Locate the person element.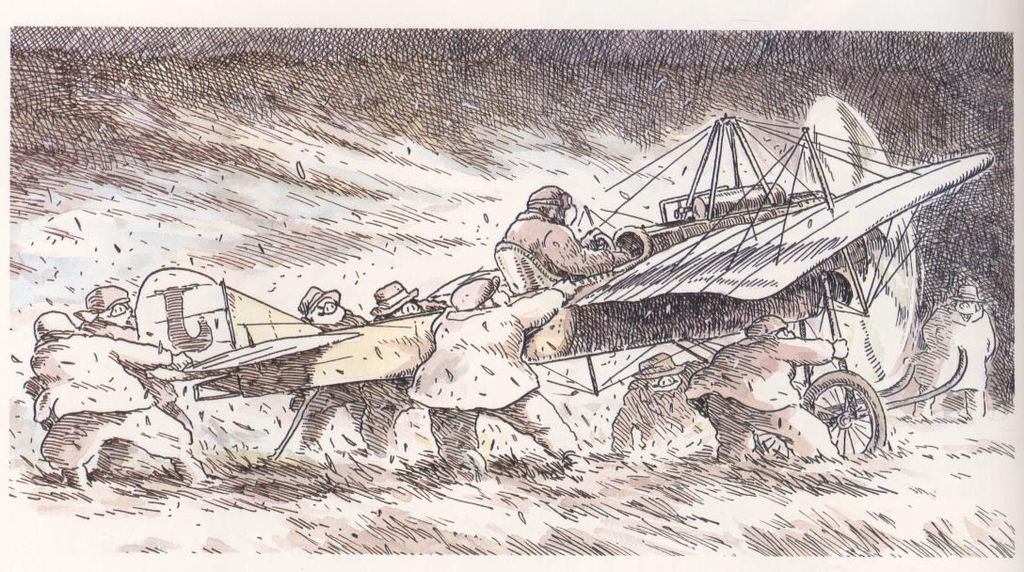
Element bbox: [25, 310, 199, 497].
